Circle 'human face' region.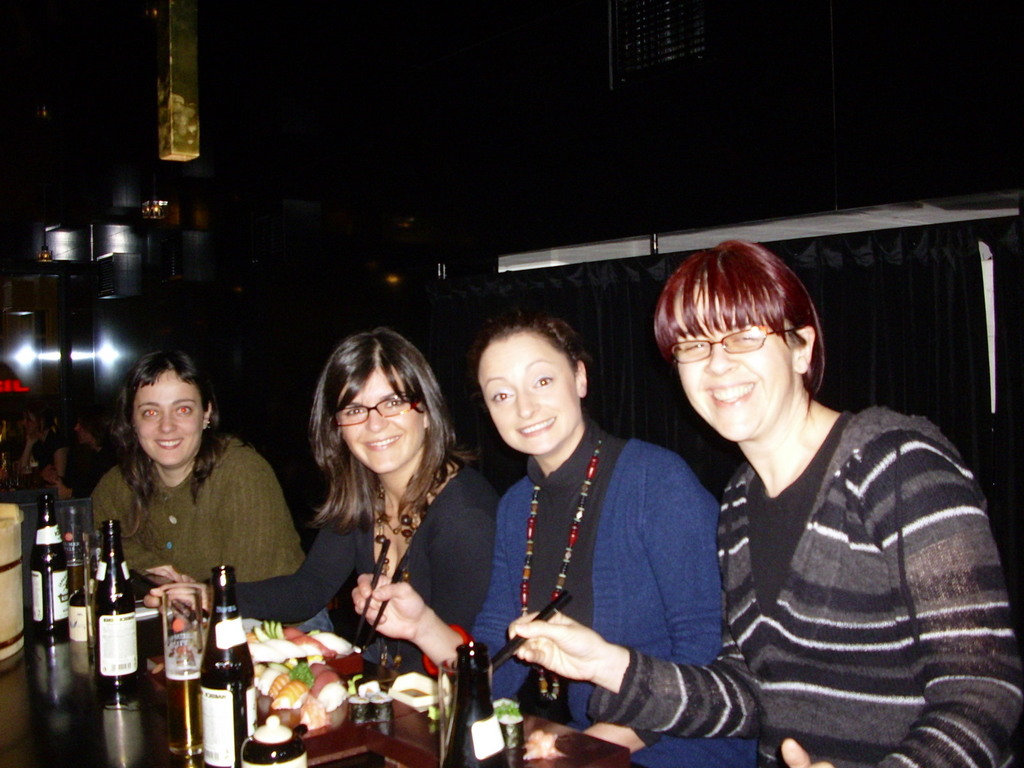
Region: (x1=676, y1=286, x2=795, y2=441).
